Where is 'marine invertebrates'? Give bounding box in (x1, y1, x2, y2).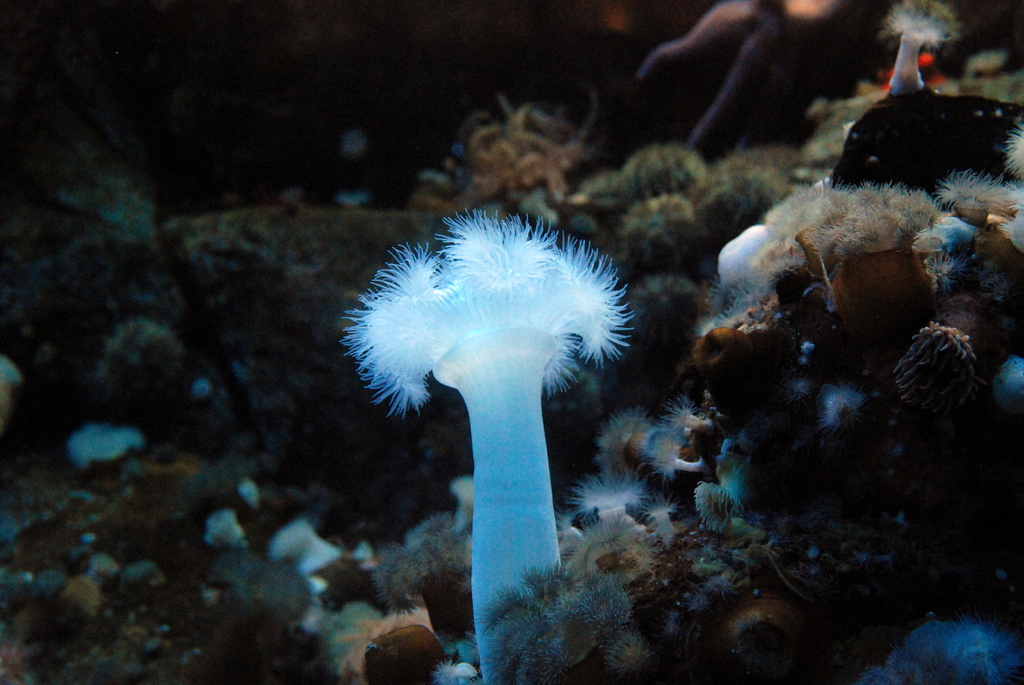
(358, 220, 623, 643).
